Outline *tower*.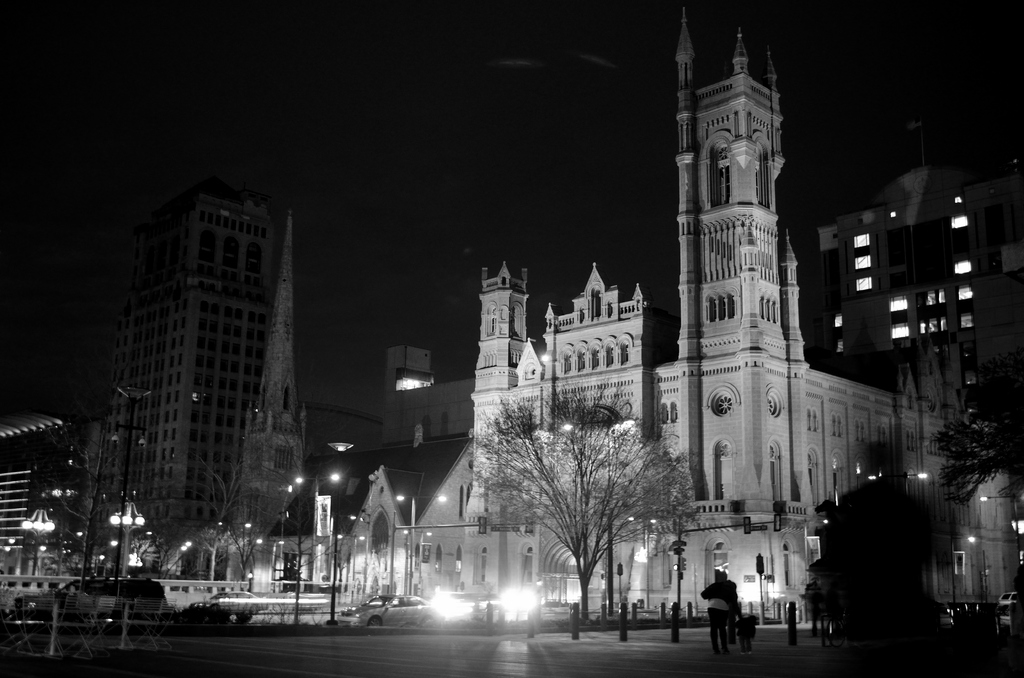
Outline: region(223, 213, 305, 591).
